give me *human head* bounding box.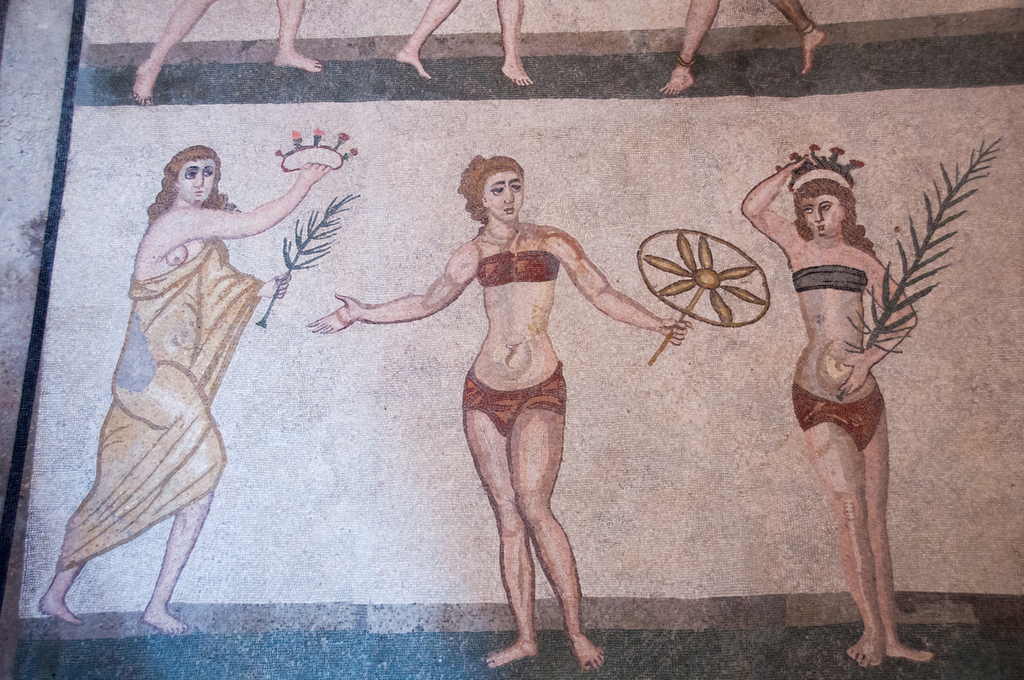
crop(168, 145, 218, 205).
